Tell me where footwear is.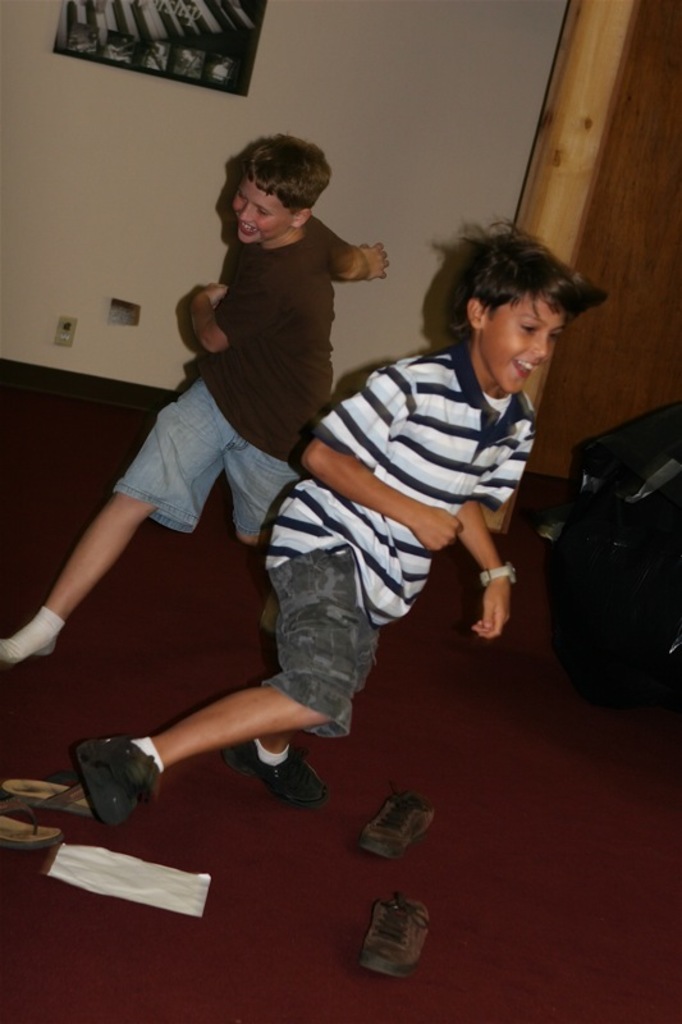
footwear is at 361 780 434 855.
